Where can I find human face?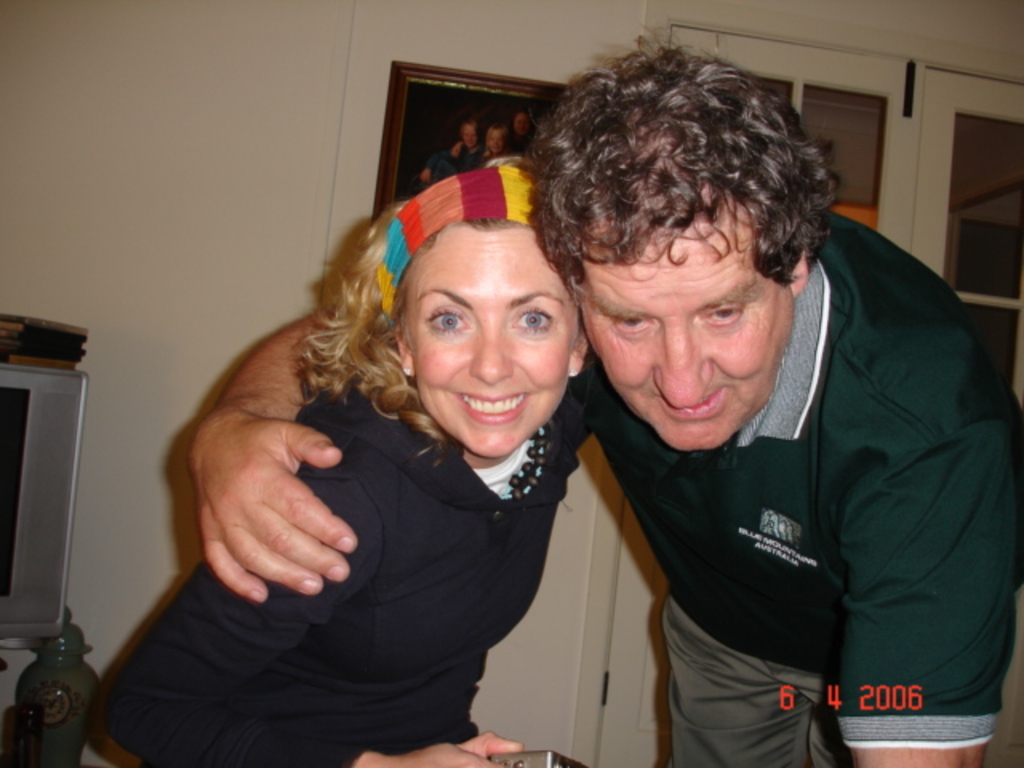
You can find it at pyautogui.locateOnScreen(571, 202, 794, 453).
